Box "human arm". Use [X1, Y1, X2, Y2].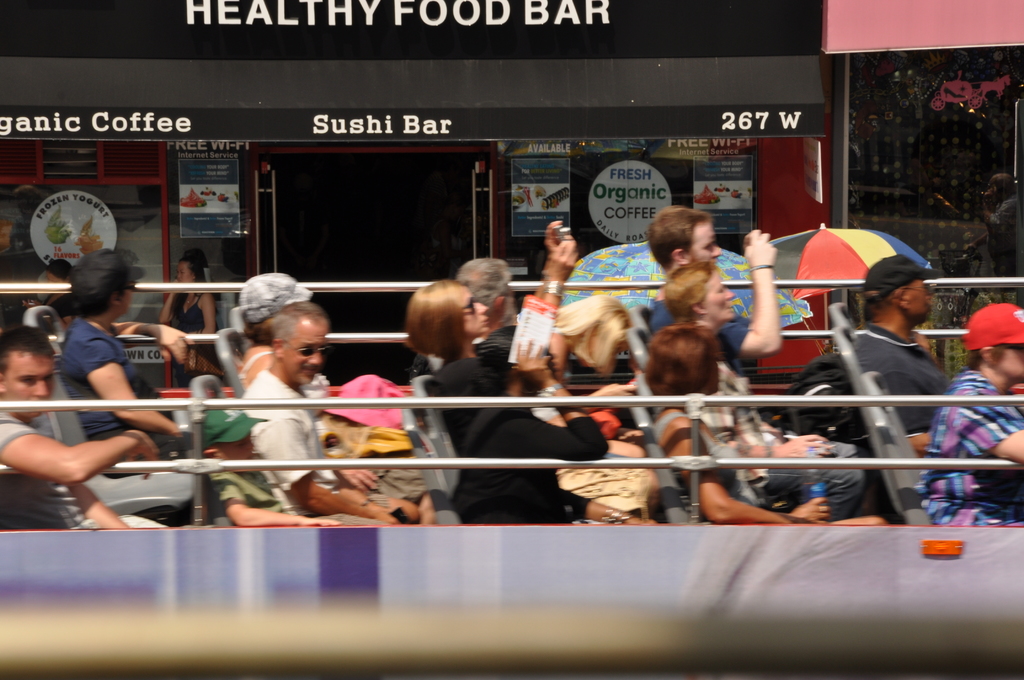
[749, 425, 834, 464].
